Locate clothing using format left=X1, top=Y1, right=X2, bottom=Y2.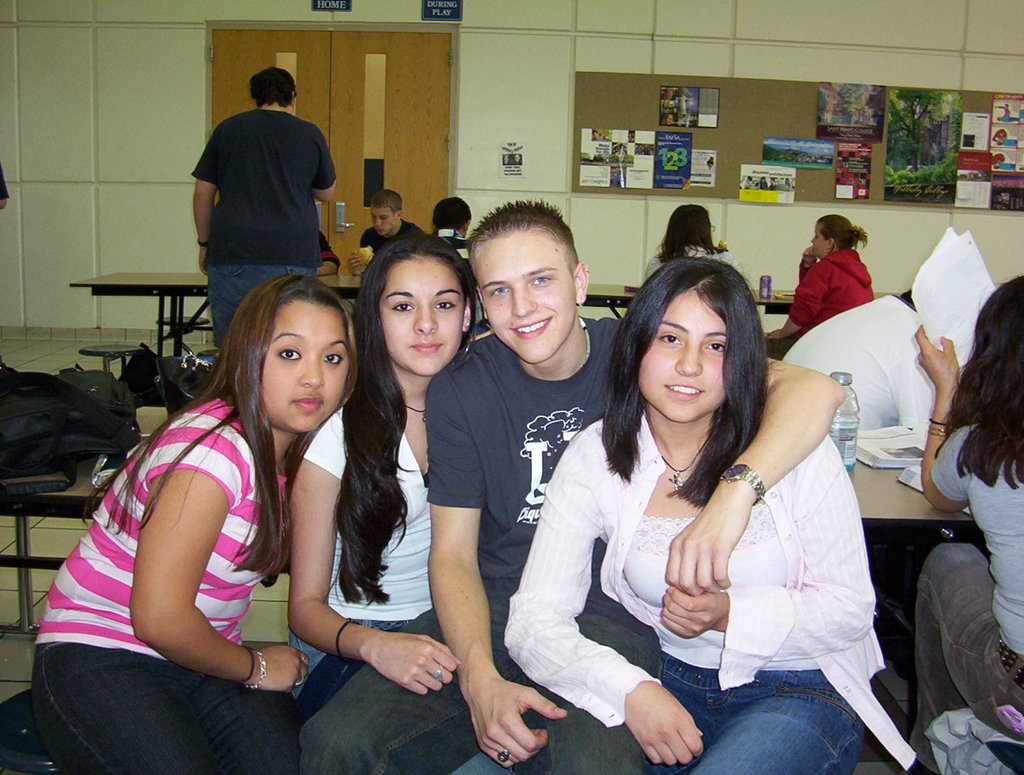
left=295, top=404, right=437, bottom=706.
